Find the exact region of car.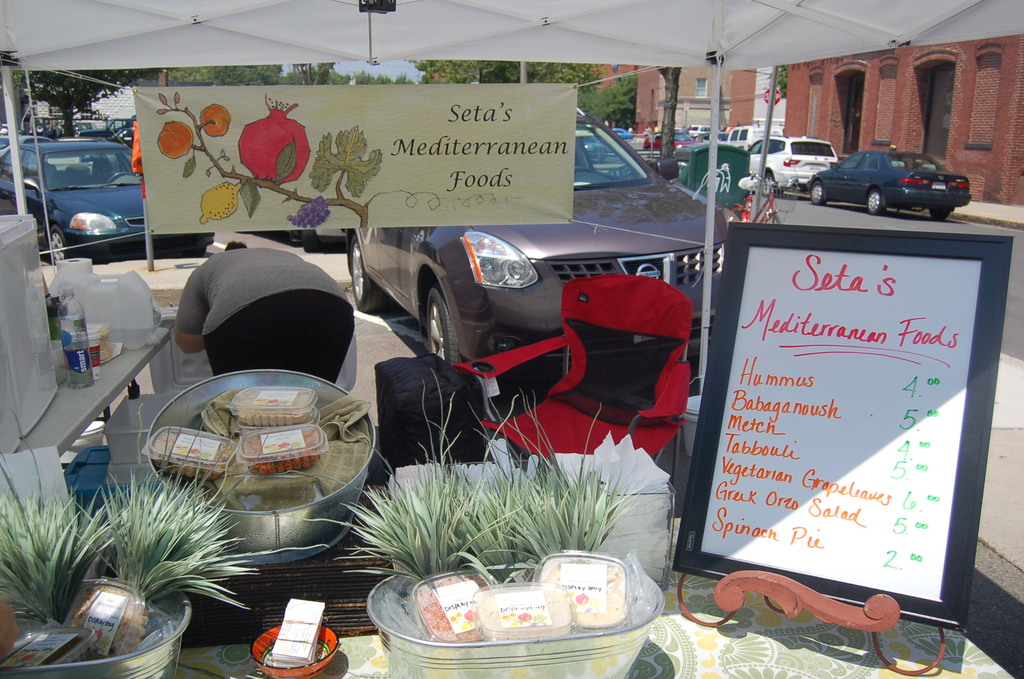
Exact region: (806, 137, 974, 211).
